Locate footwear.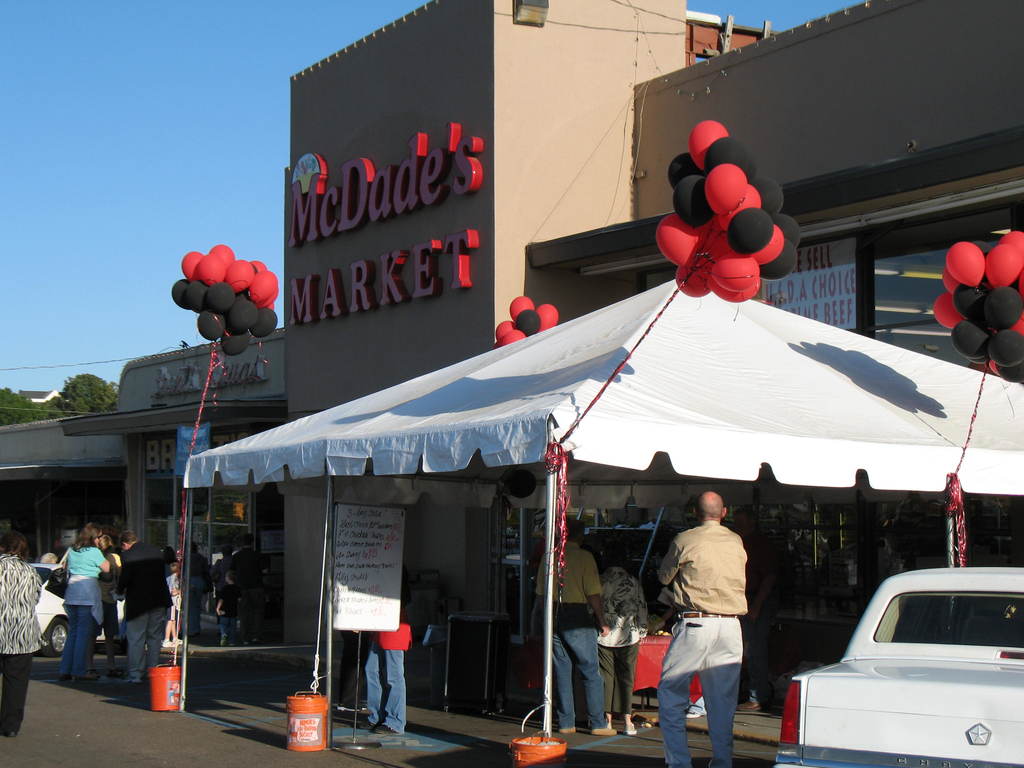
Bounding box: bbox=[559, 723, 579, 734].
